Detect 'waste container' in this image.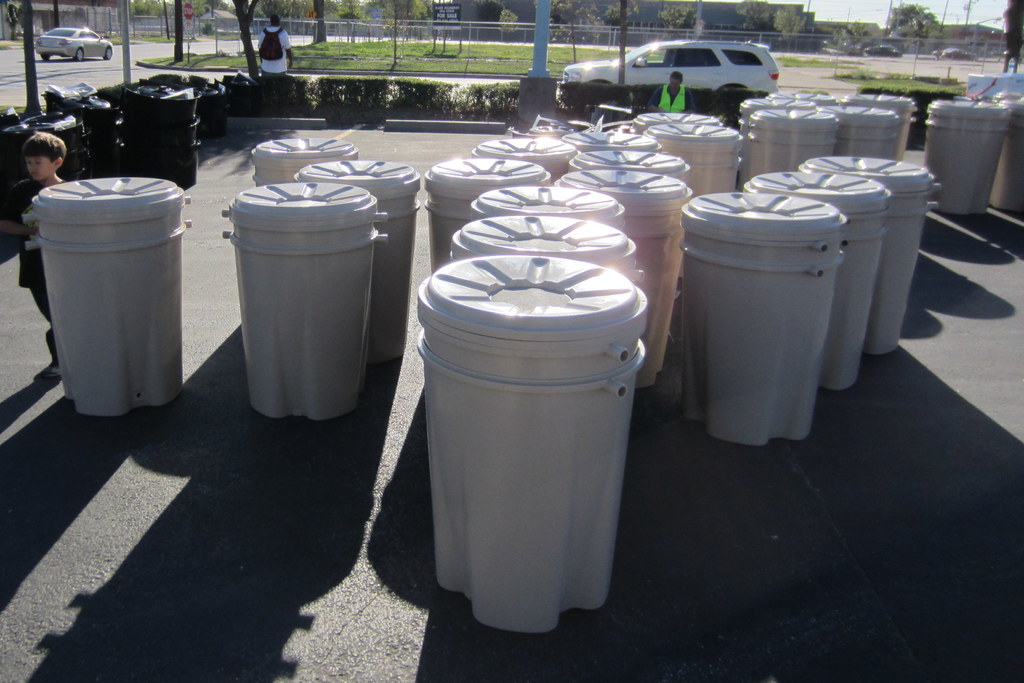
Detection: x1=916, y1=93, x2=1014, y2=220.
